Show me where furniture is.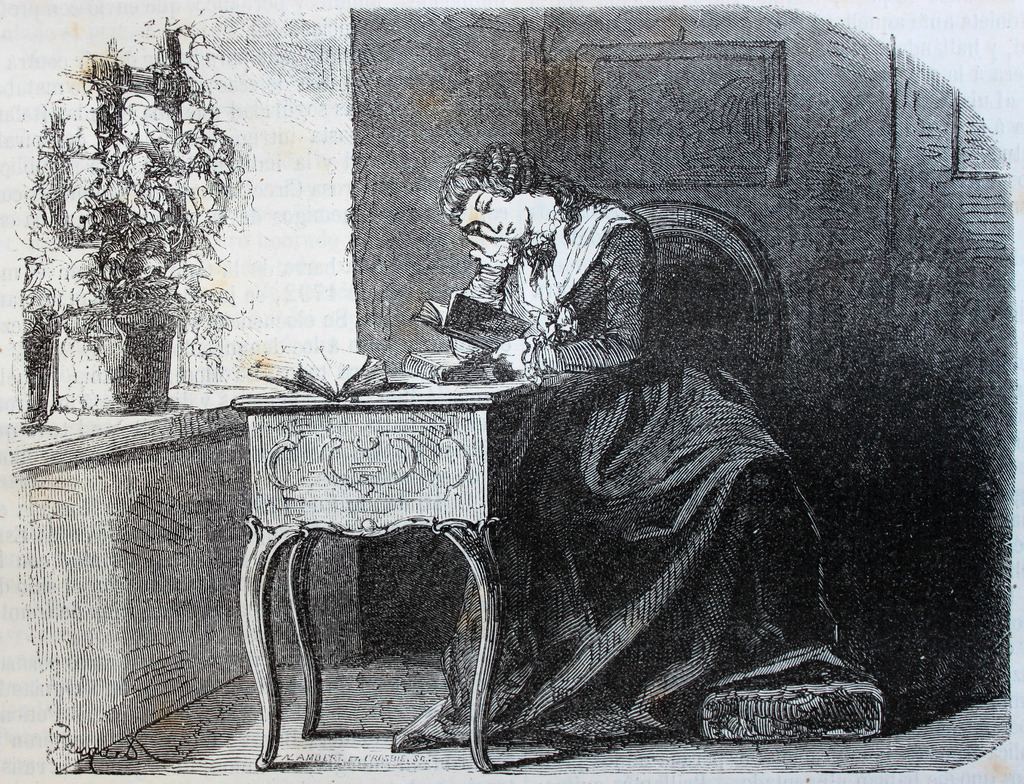
furniture is at 627/199/789/438.
